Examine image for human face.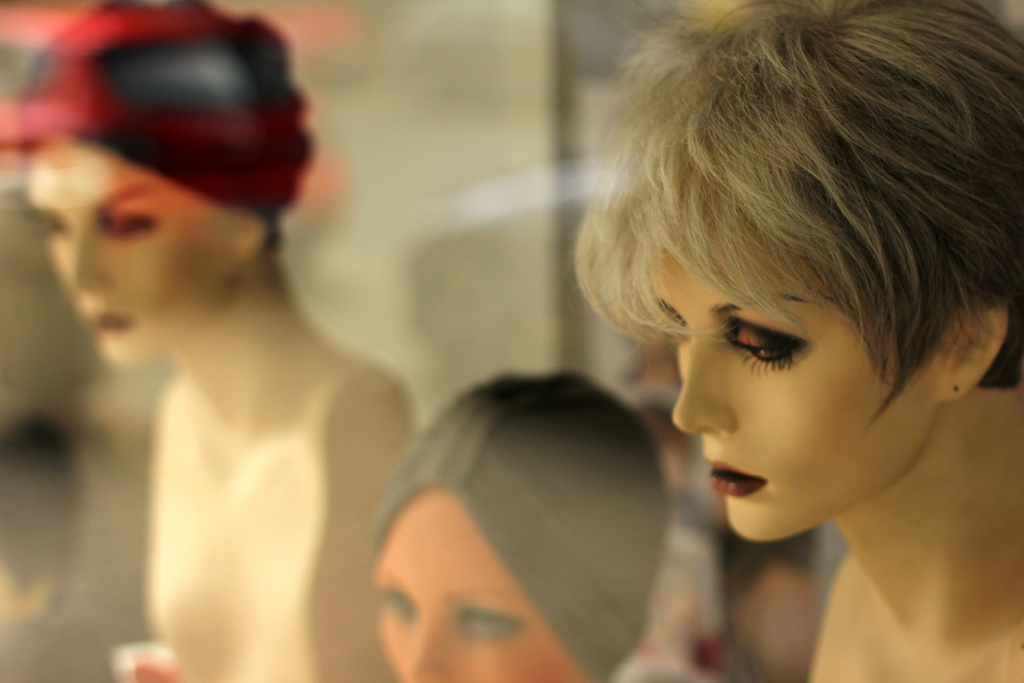
Examination result: (381, 490, 579, 682).
